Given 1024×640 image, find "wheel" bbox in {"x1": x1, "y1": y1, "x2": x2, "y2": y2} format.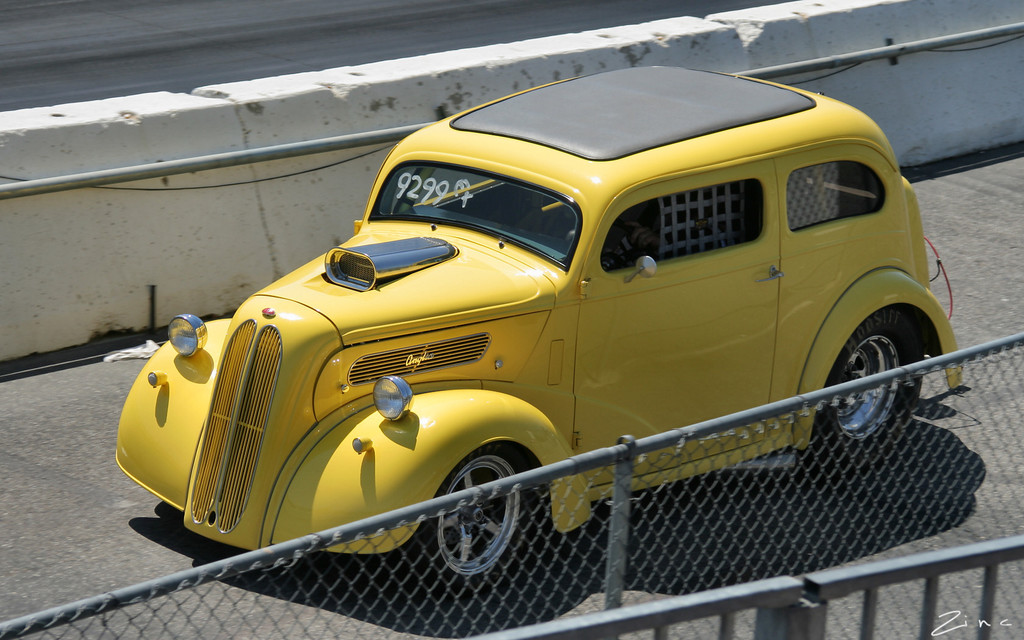
{"x1": 414, "y1": 447, "x2": 523, "y2": 596}.
